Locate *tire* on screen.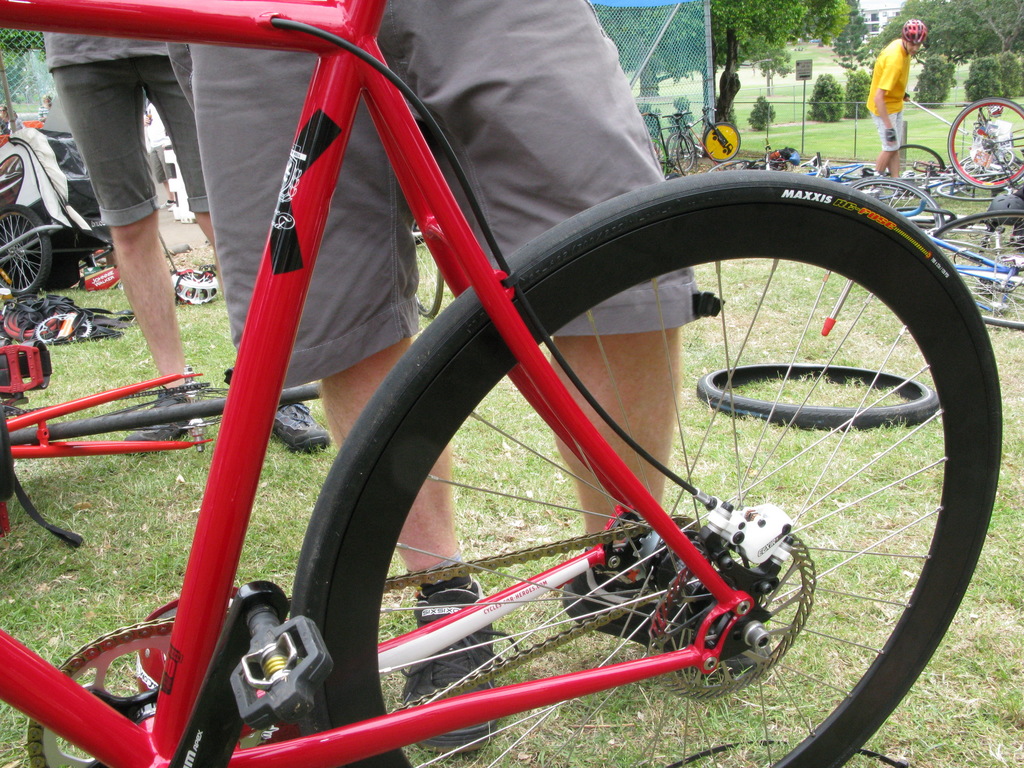
On screen at left=412, top=217, right=442, bottom=315.
